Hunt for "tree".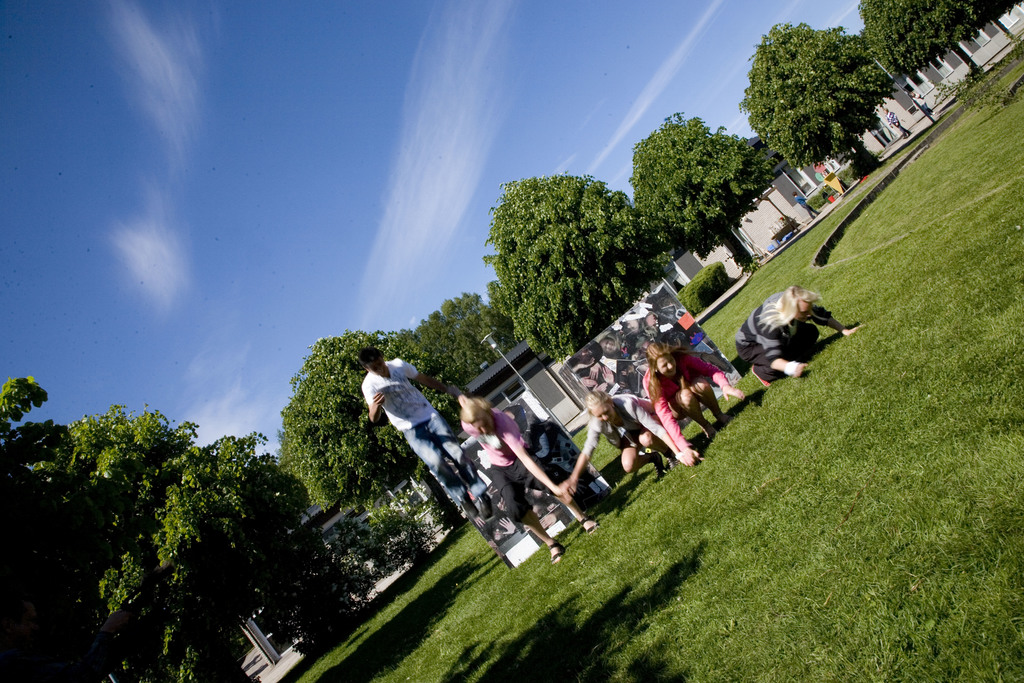
Hunted down at {"left": 0, "top": 377, "right": 325, "bottom": 682}.
